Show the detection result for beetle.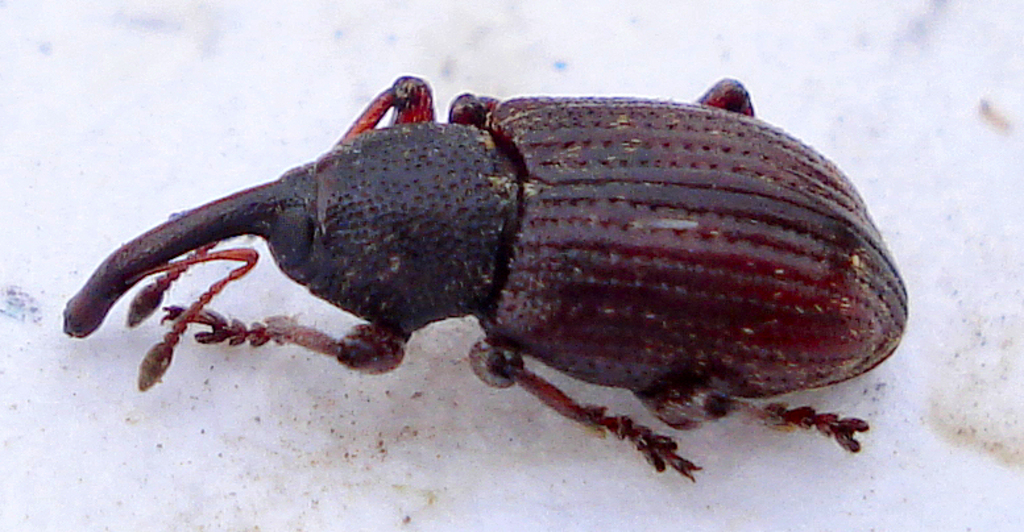
Rect(79, 49, 913, 489).
